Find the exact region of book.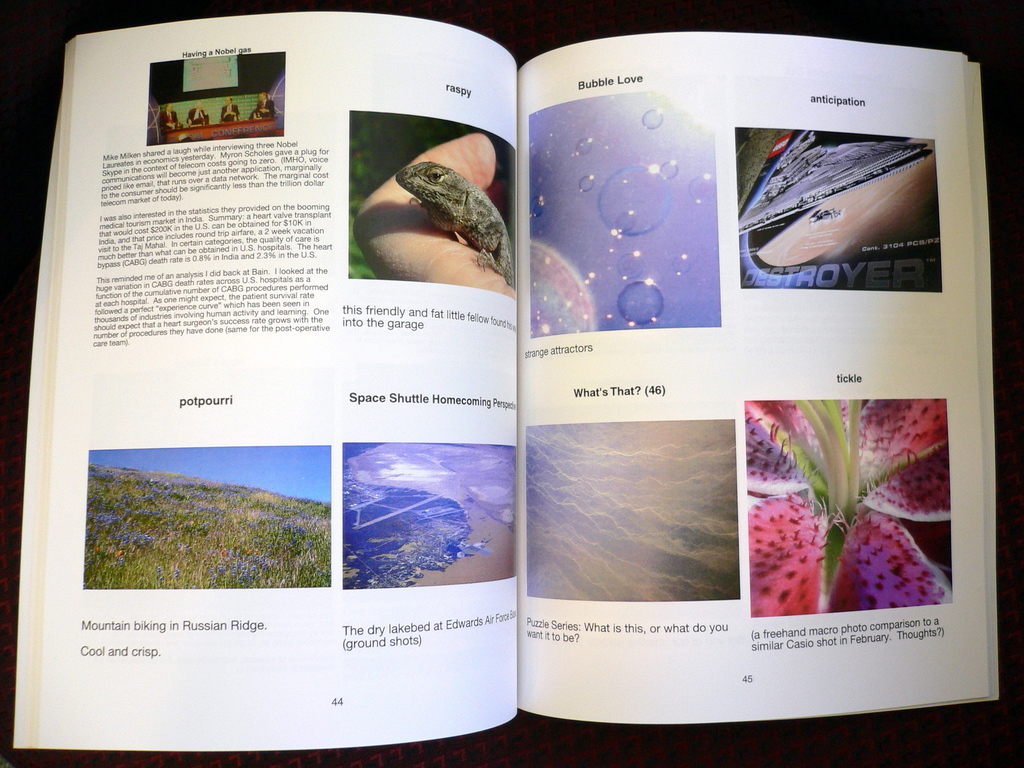
Exact region: [10, 10, 1002, 751].
